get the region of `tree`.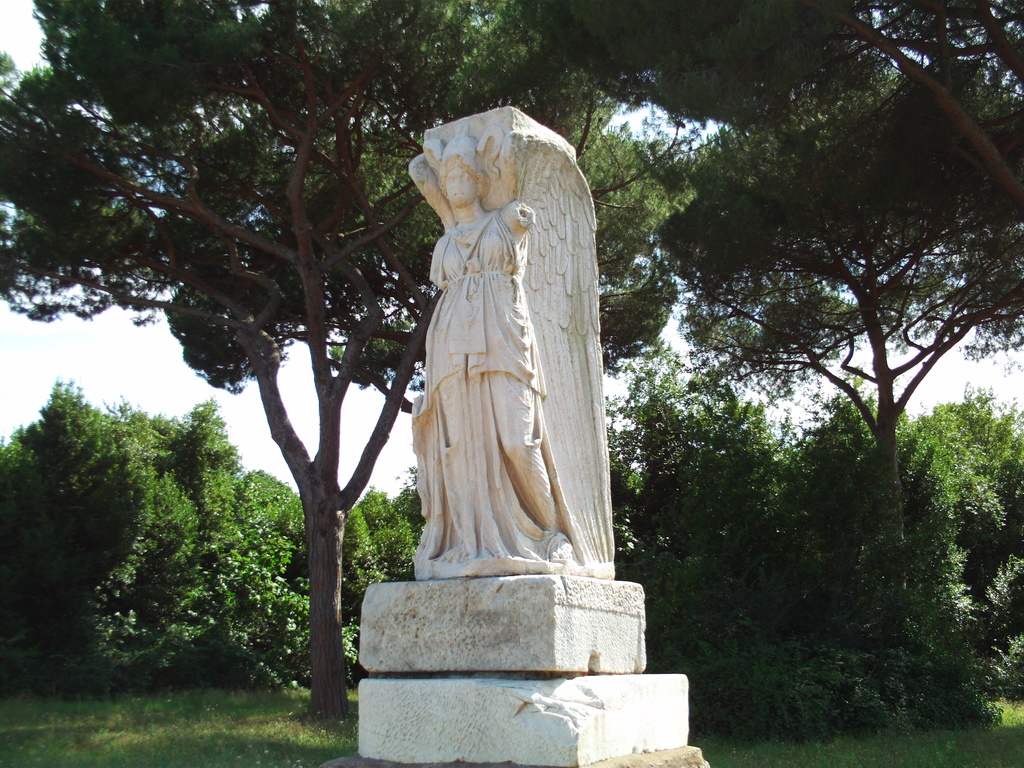
bbox=(339, 461, 428, 692).
